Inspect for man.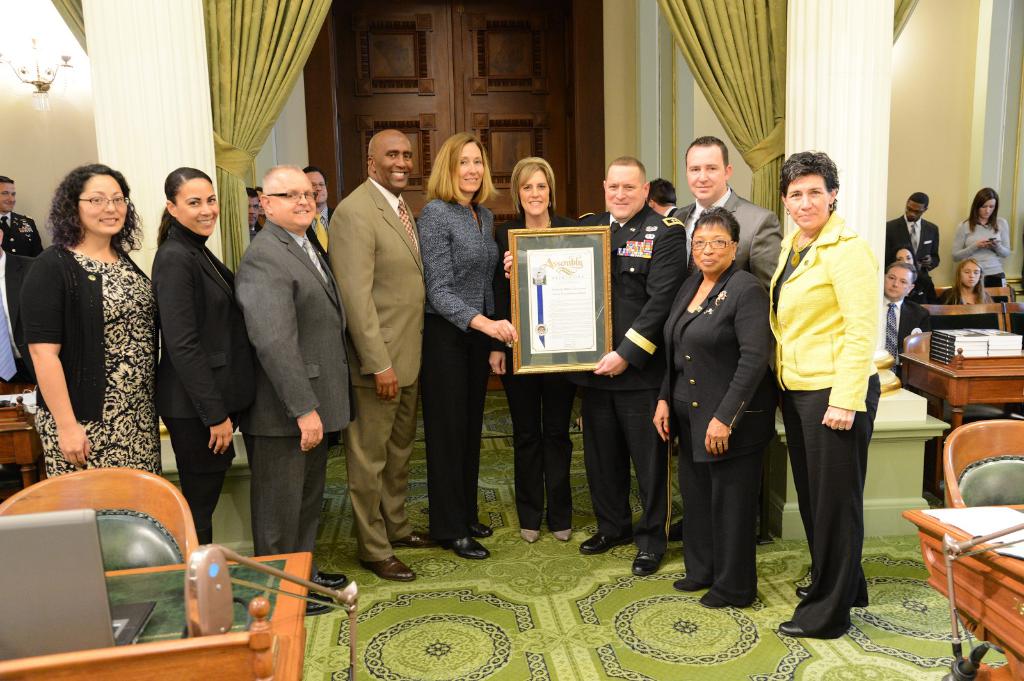
Inspection: box(886, 190, 941, 302).
